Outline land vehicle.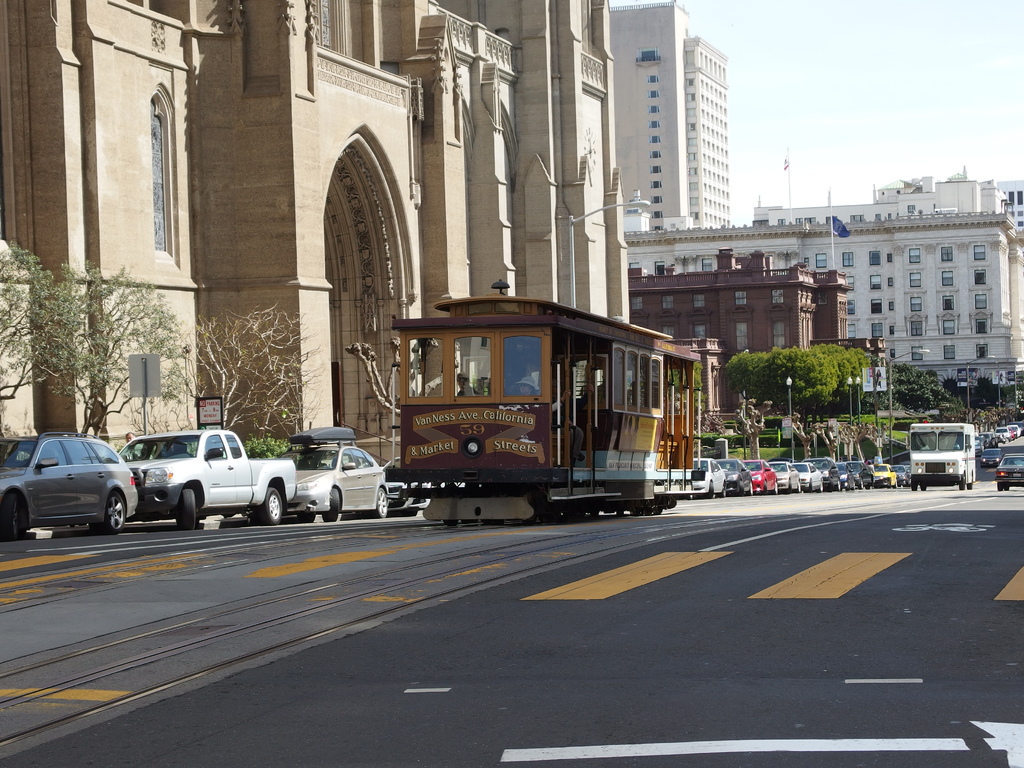
Outline: (378, 460, 431, 517).
